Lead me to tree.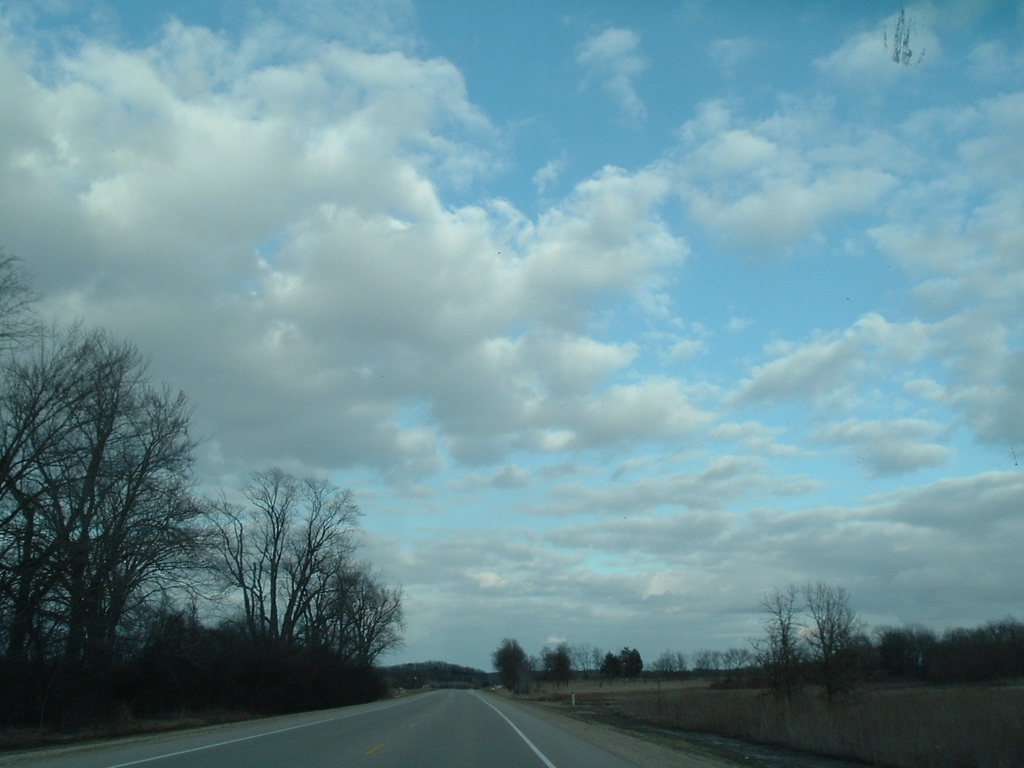
Lead to Rect(533, 638, 570, 679).
